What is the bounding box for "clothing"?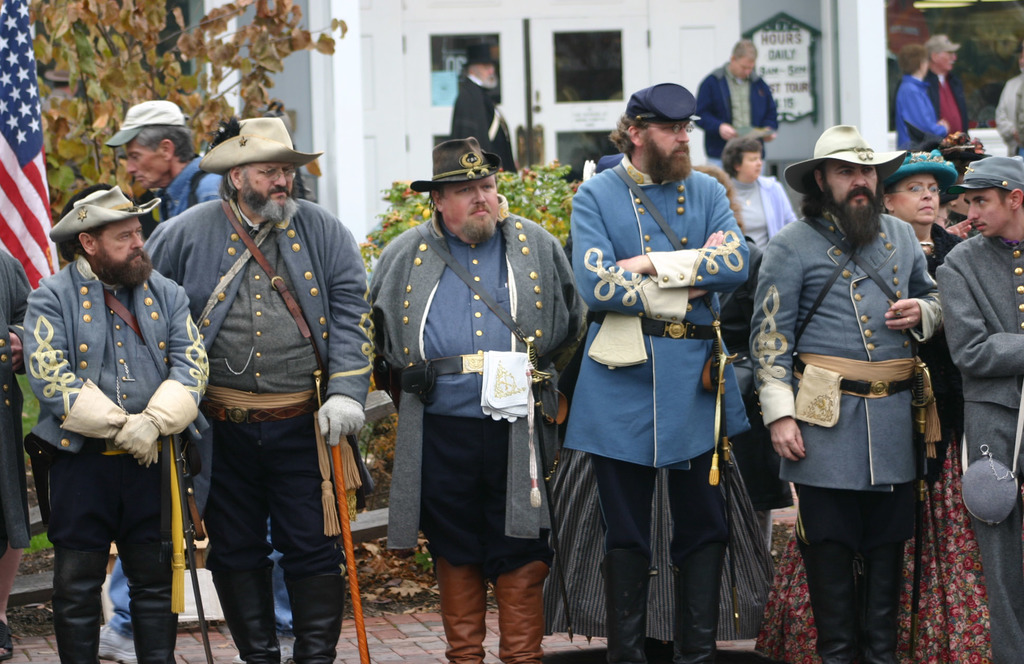
(932,232,1023,663).
